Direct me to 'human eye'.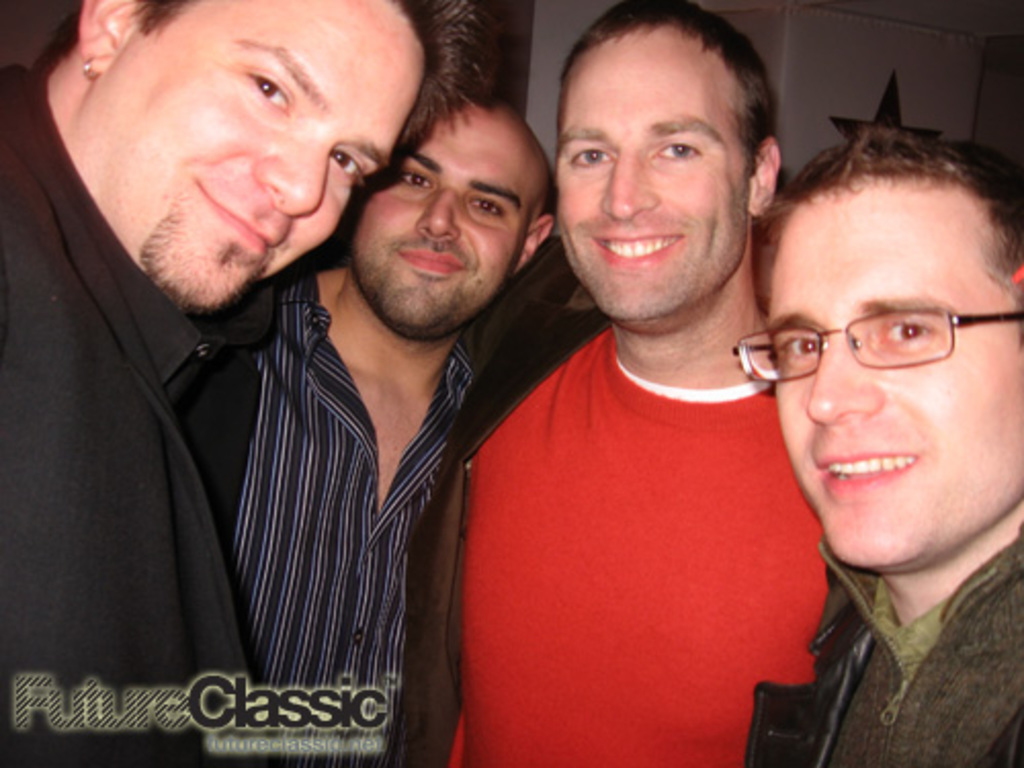
Direction: (334, 147, 375, 186).
